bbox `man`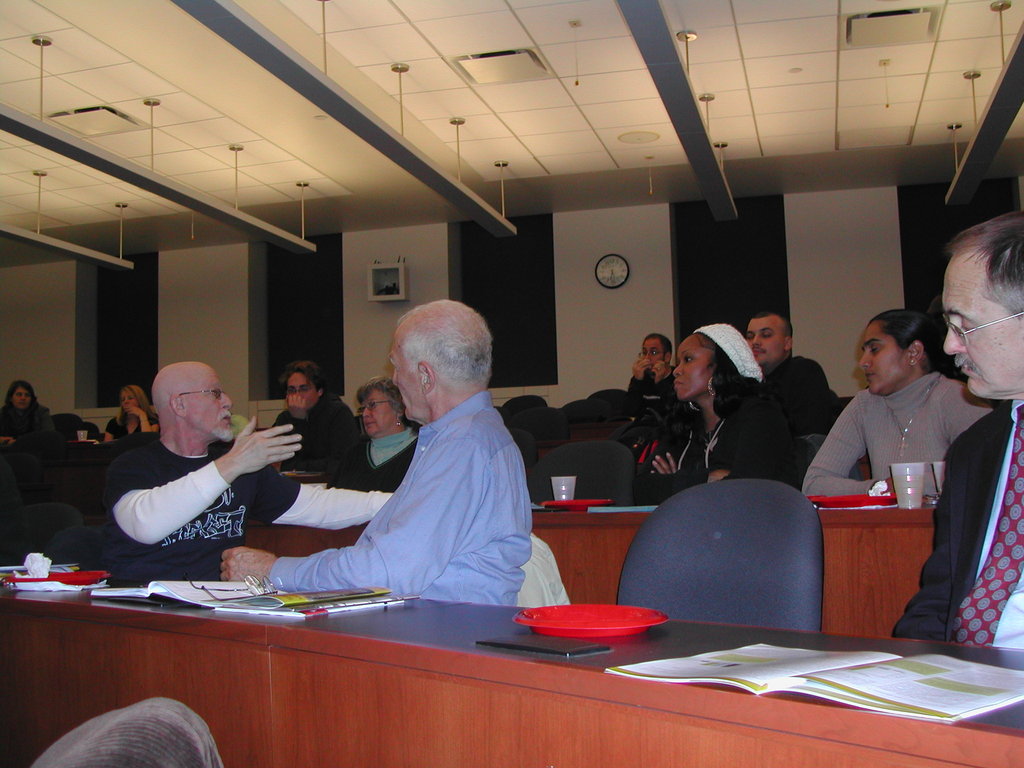
747,304,843,437
